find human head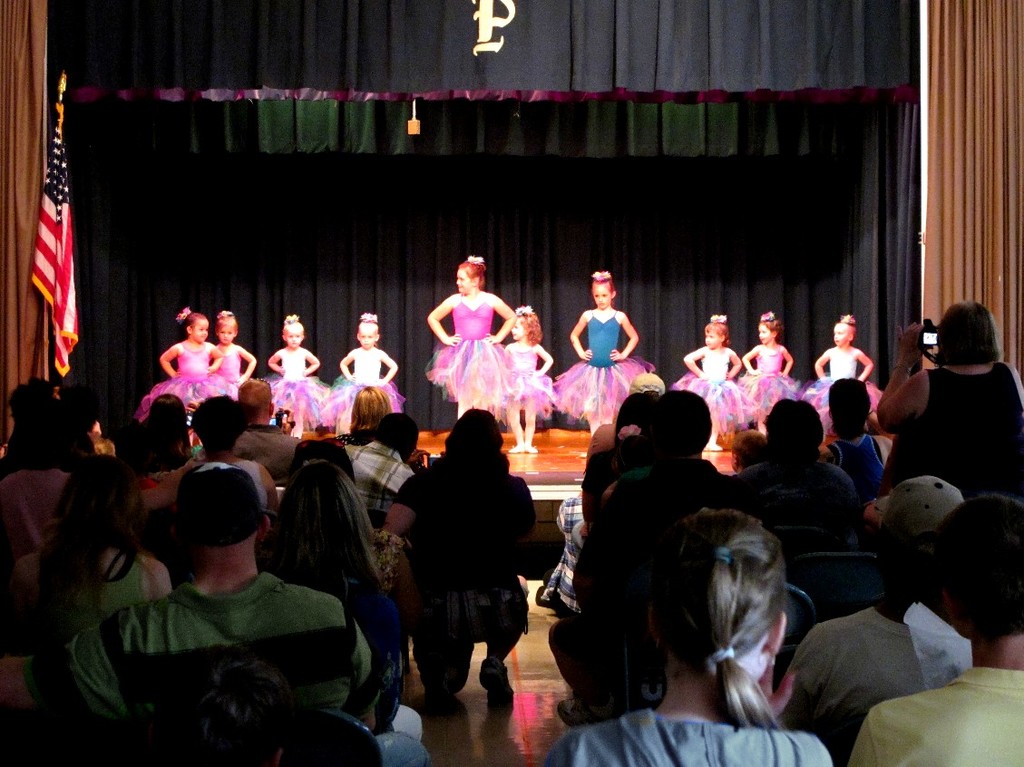
left=648, top=510, right=785, bottom=674
